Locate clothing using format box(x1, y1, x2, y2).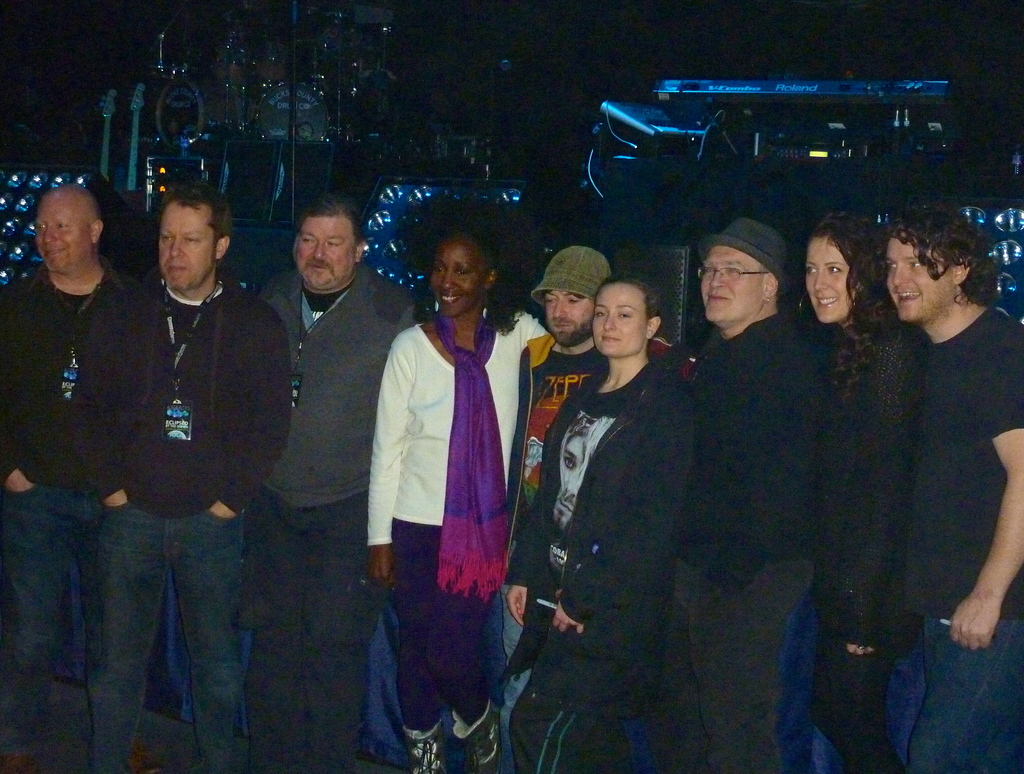
box(501, 333, 605, 773).
